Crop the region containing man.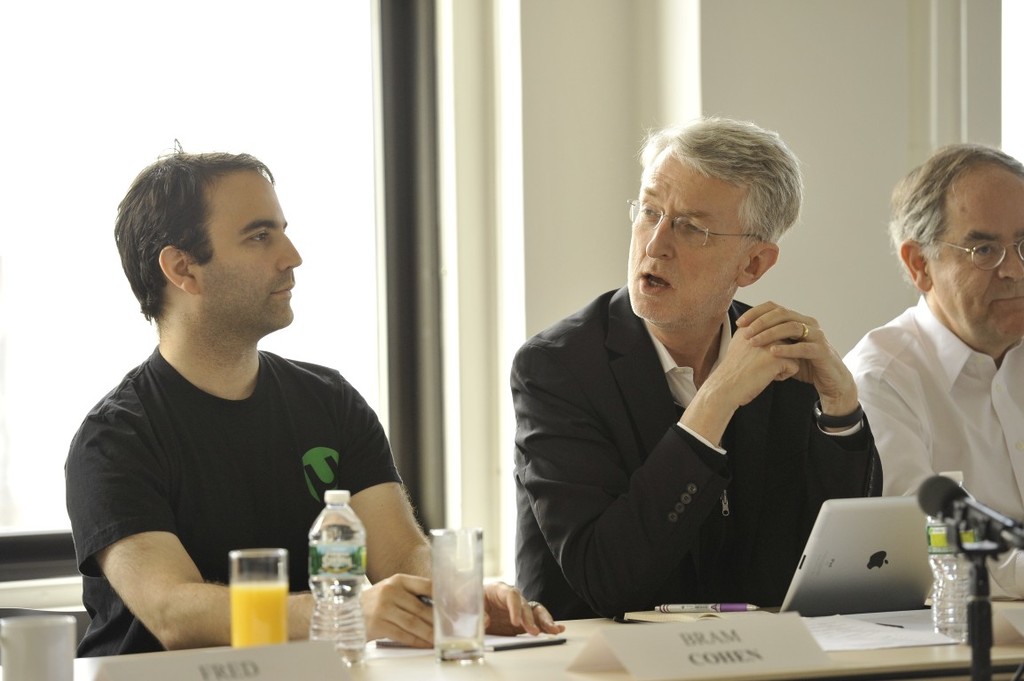
Crop region: (514,114,889,621).
